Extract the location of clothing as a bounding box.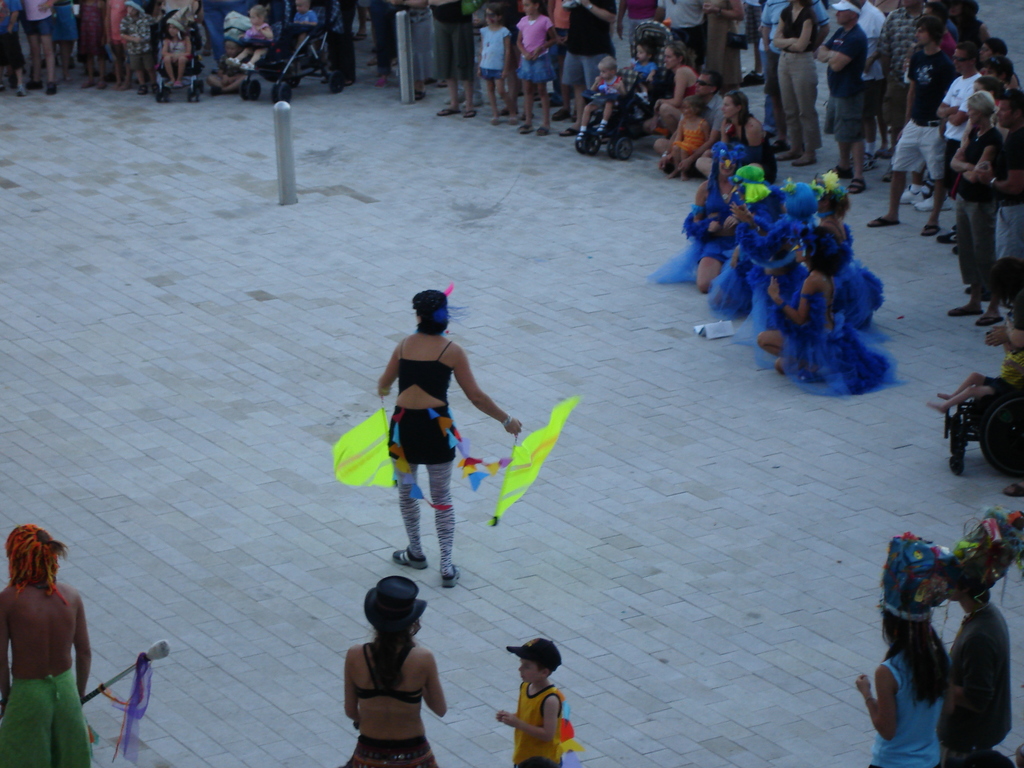
{"left": 21, "top": 0, "right": 51, "bottom": 39}.
